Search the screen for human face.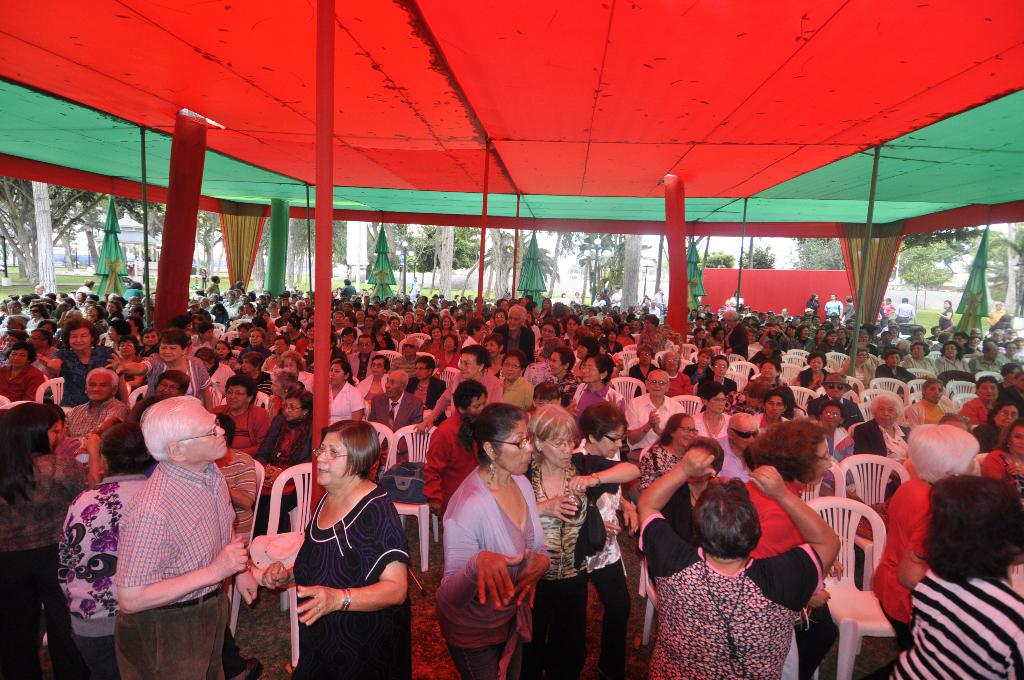
Found at <box>582,359,602,383</box>.
